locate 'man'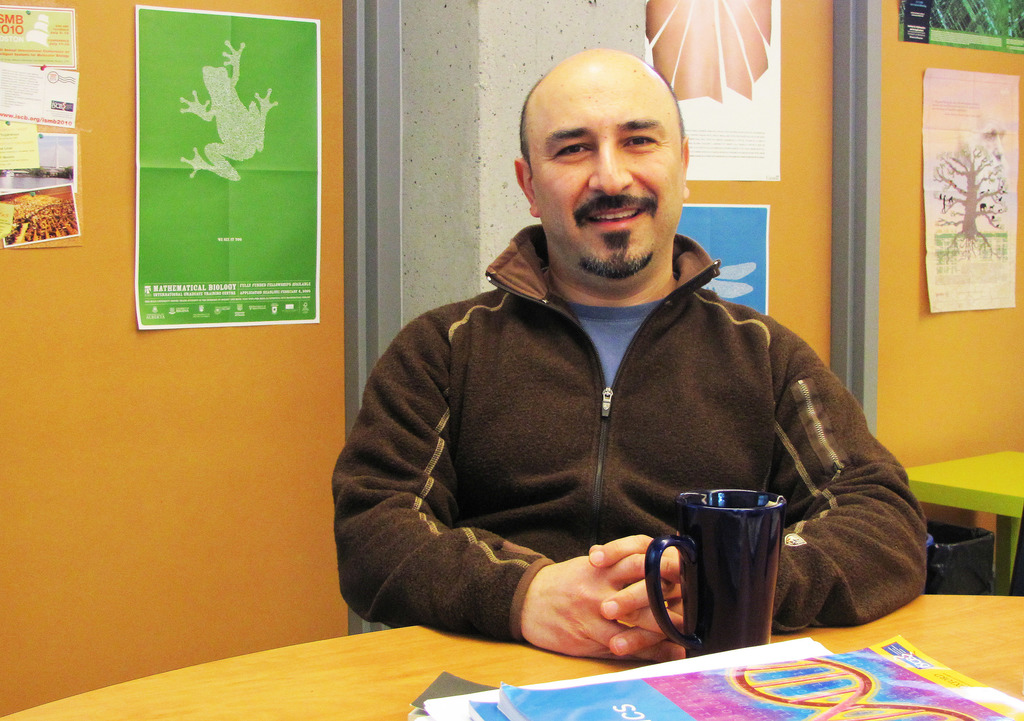
(348,63,899,667)
